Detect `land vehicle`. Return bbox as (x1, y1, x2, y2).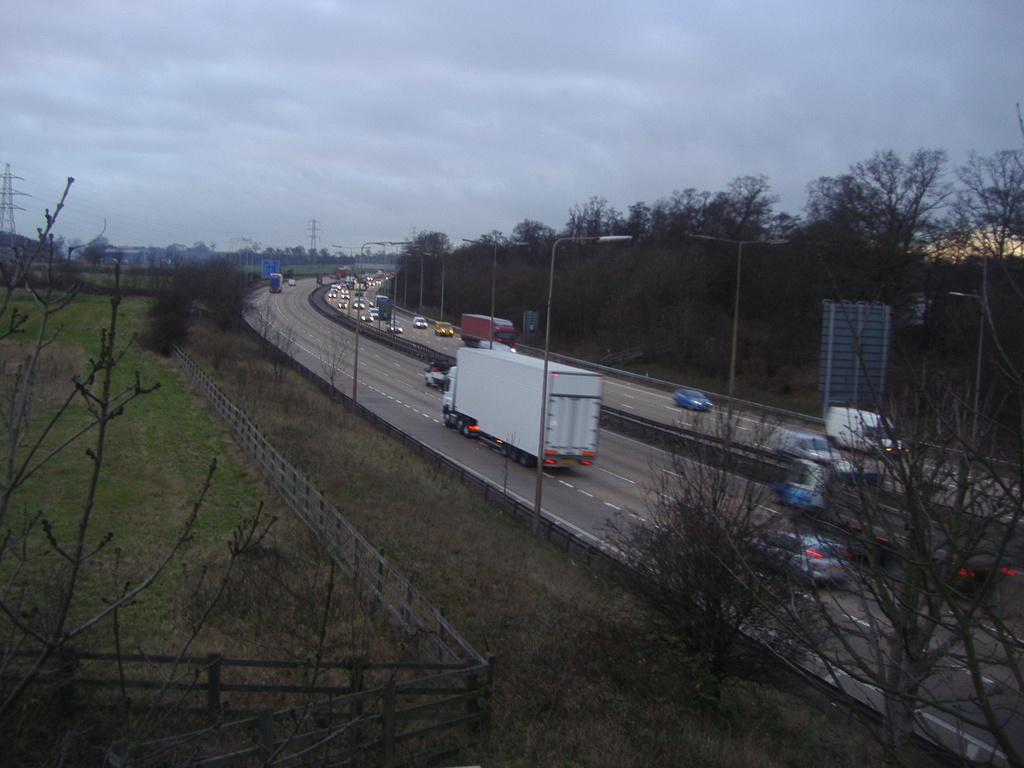
(824, 403, 915, 456).
